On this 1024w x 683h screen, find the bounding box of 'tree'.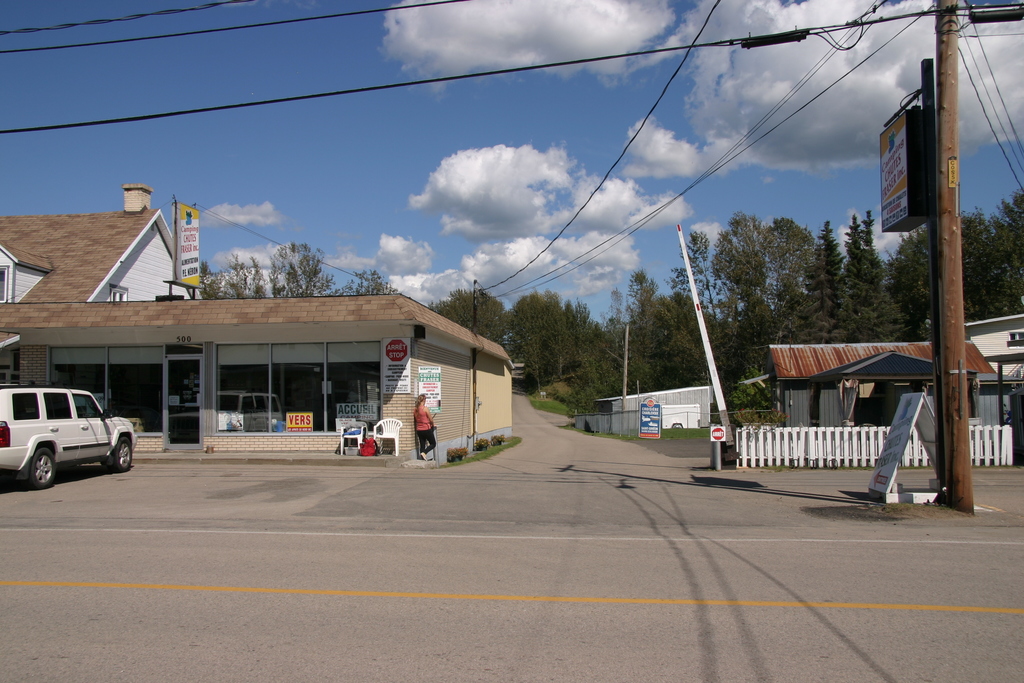
Bounding box: {"x1": 340, "y1": 271, "x2": 401, "y2": 294}.
